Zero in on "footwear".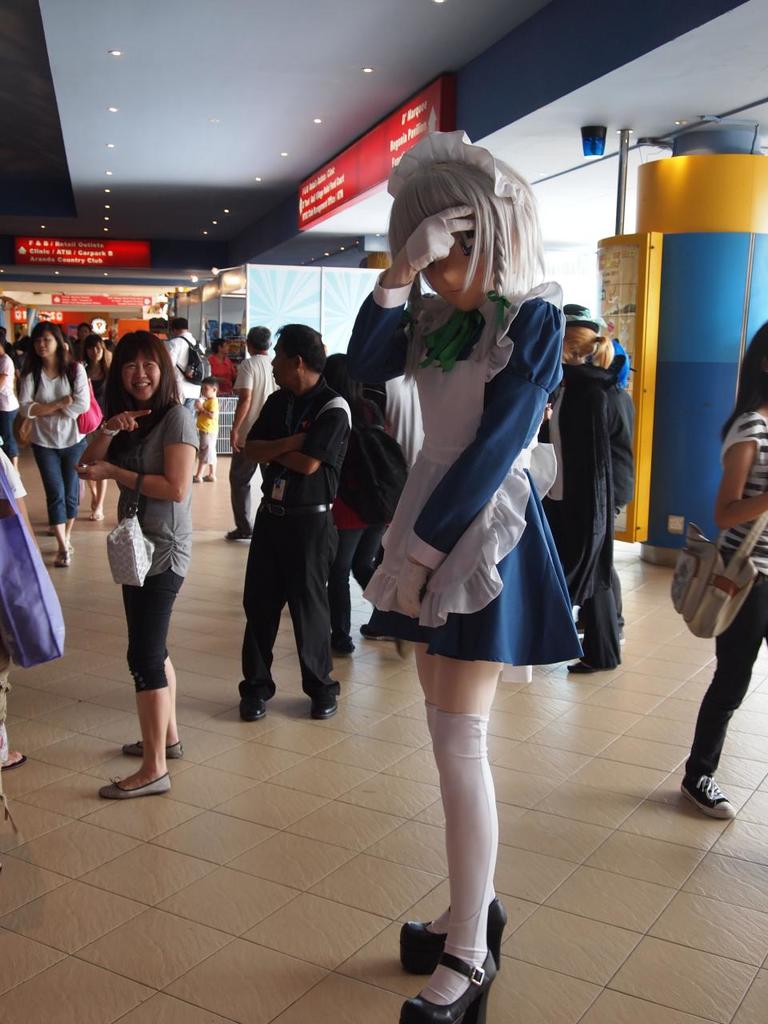
Zeroed in: (682,779,735,821).
